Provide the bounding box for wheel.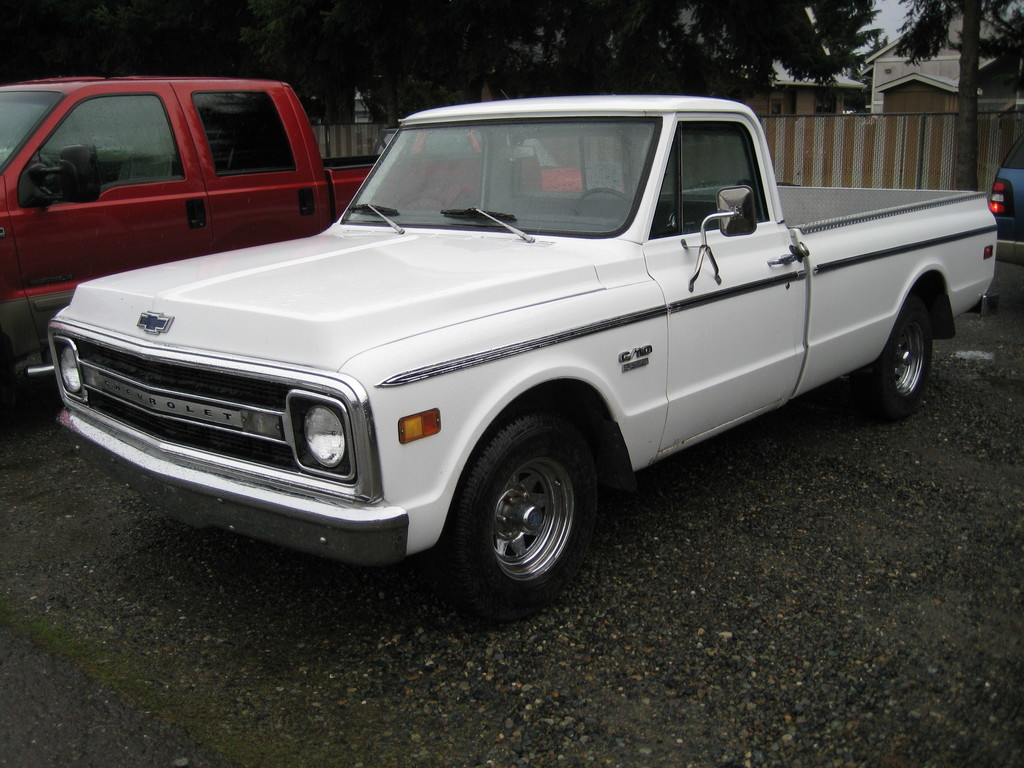
[442, 404, 602, 623].
